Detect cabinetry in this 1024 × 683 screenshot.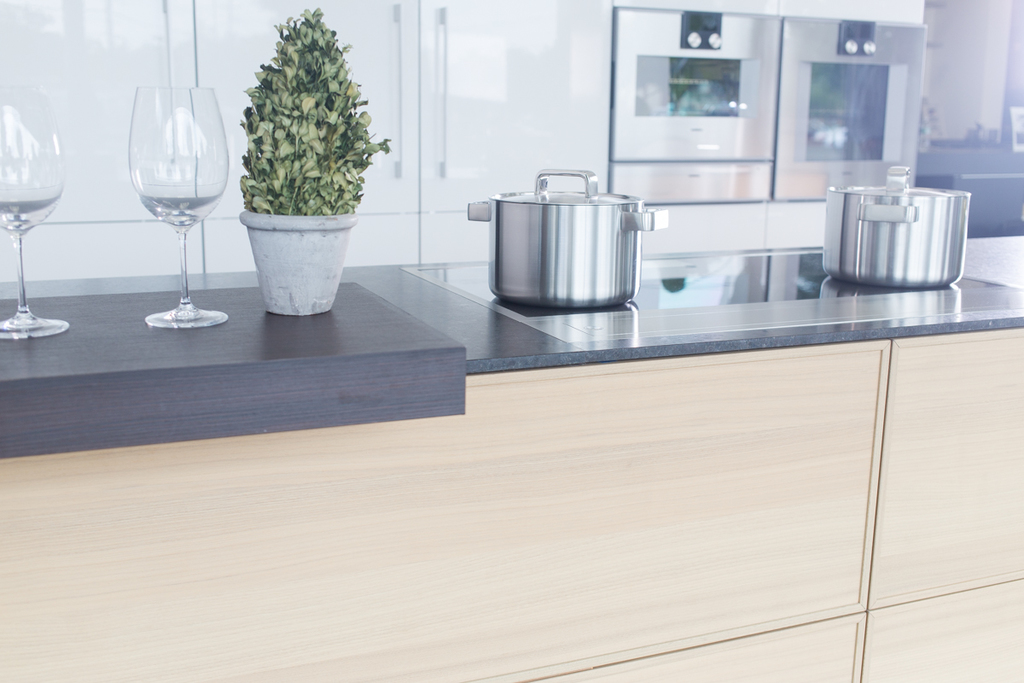
Detection: (430, 0, 614, 207).
